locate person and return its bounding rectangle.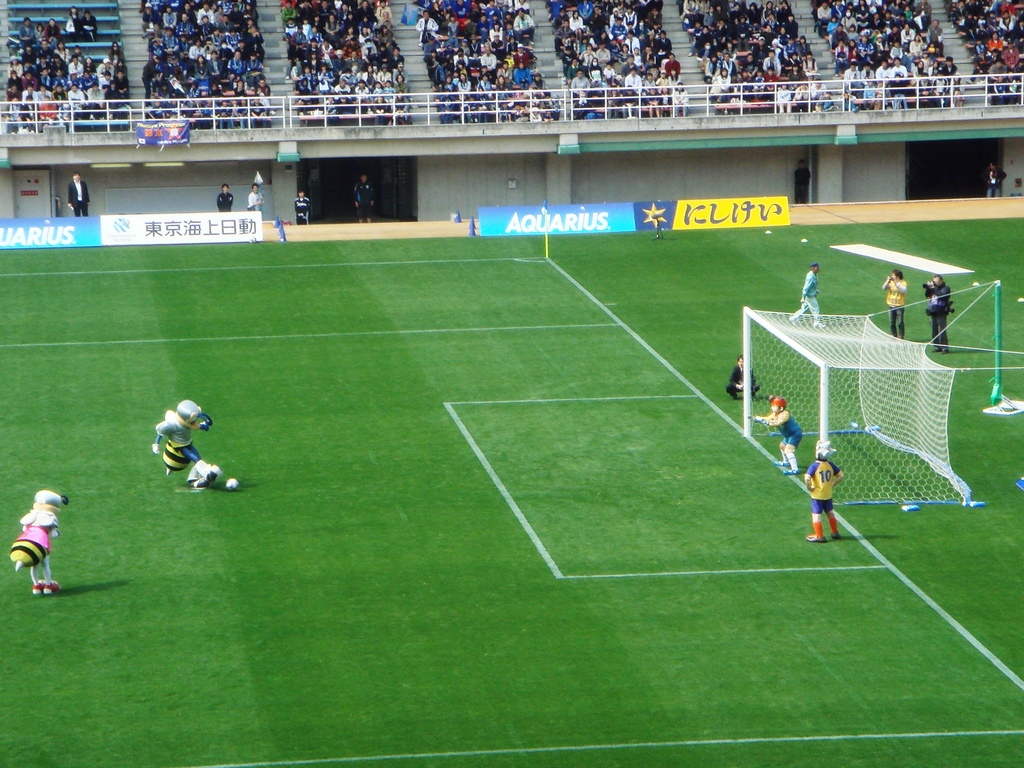
(left=755, top=397, right=801, bottom=483).
